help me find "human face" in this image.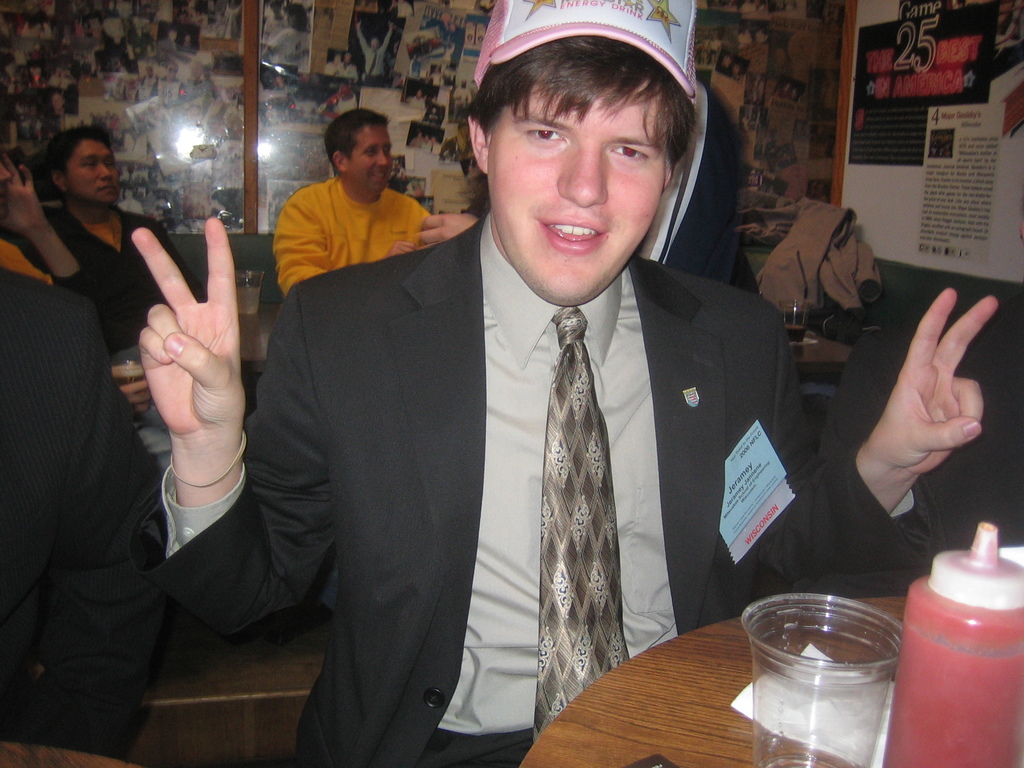
Found it: [68, 144, 127, 206].
